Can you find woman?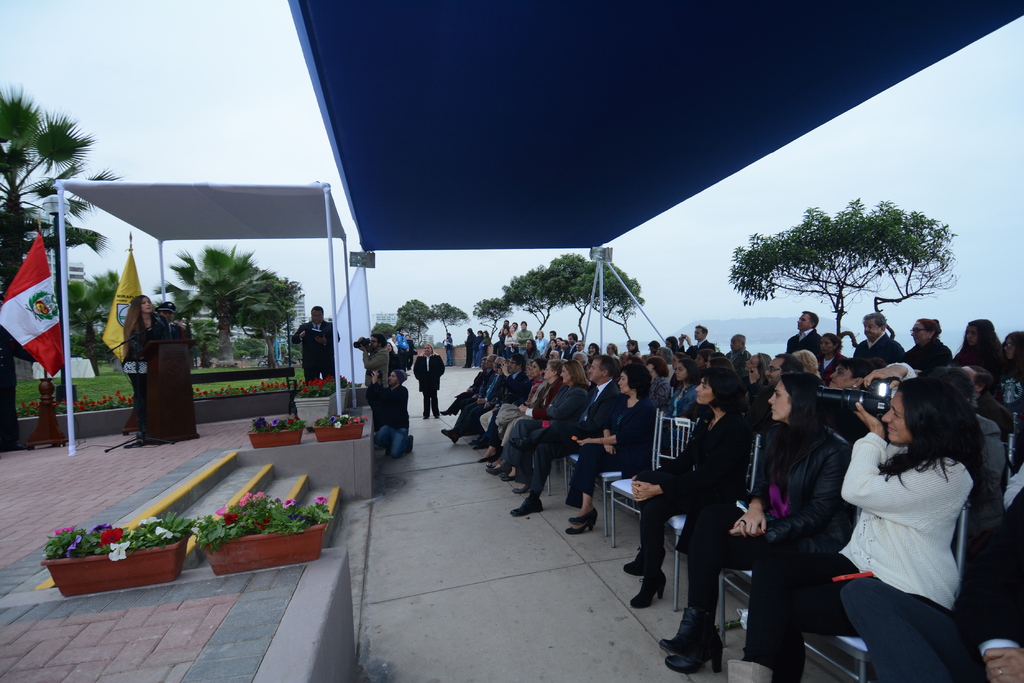
Yes, bounding box: rect(820, 337, 851, 389).
